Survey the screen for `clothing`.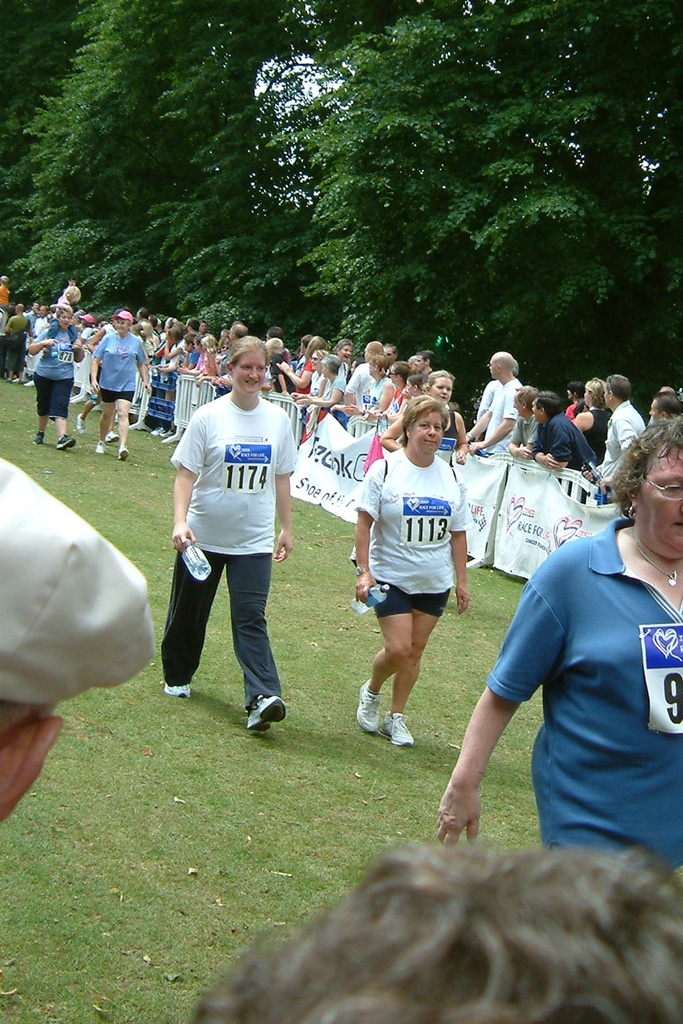
Survey found: (172,391,301,554).
